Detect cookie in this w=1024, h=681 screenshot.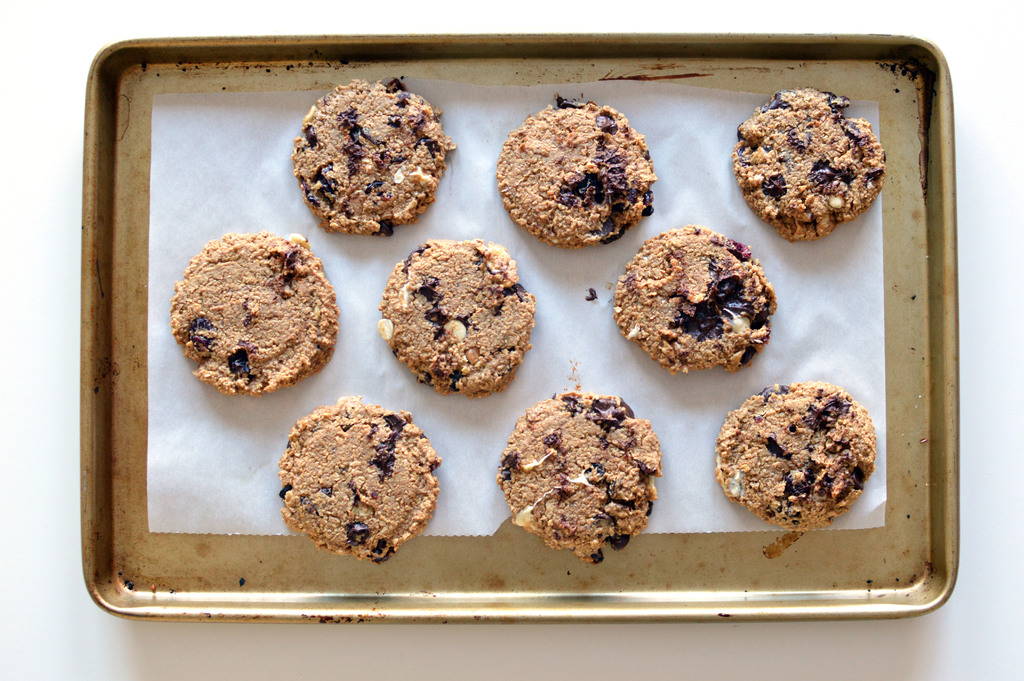
Detection: [609,227,779,372].
